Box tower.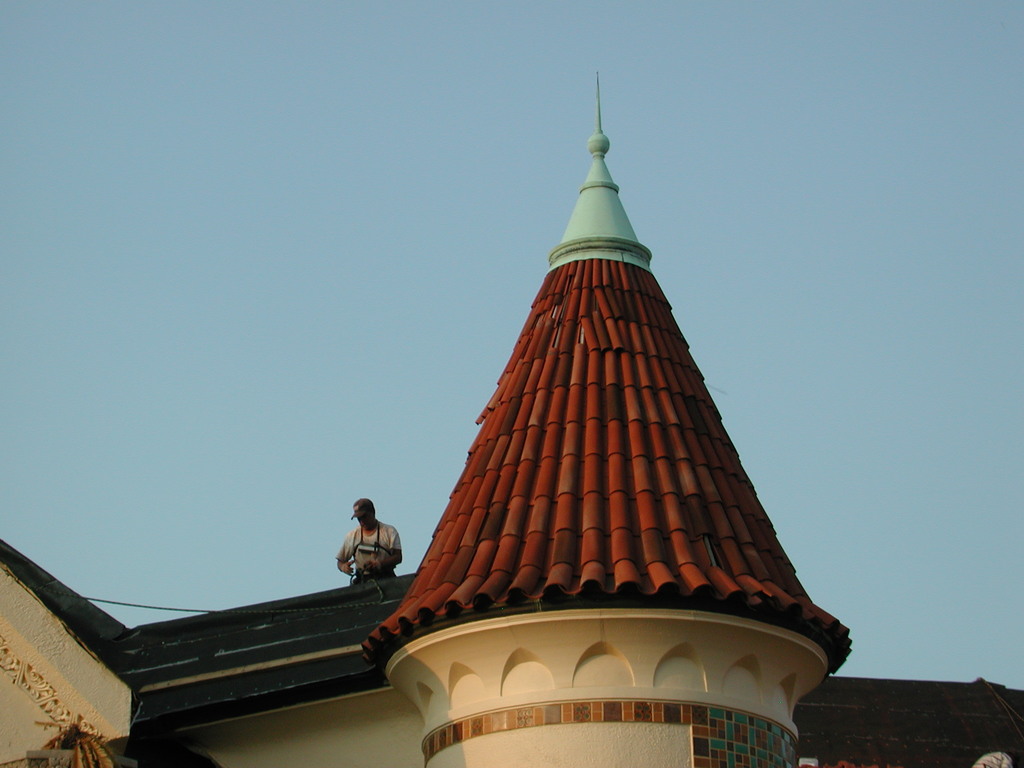
select_region(362, 73, 851, 766).
